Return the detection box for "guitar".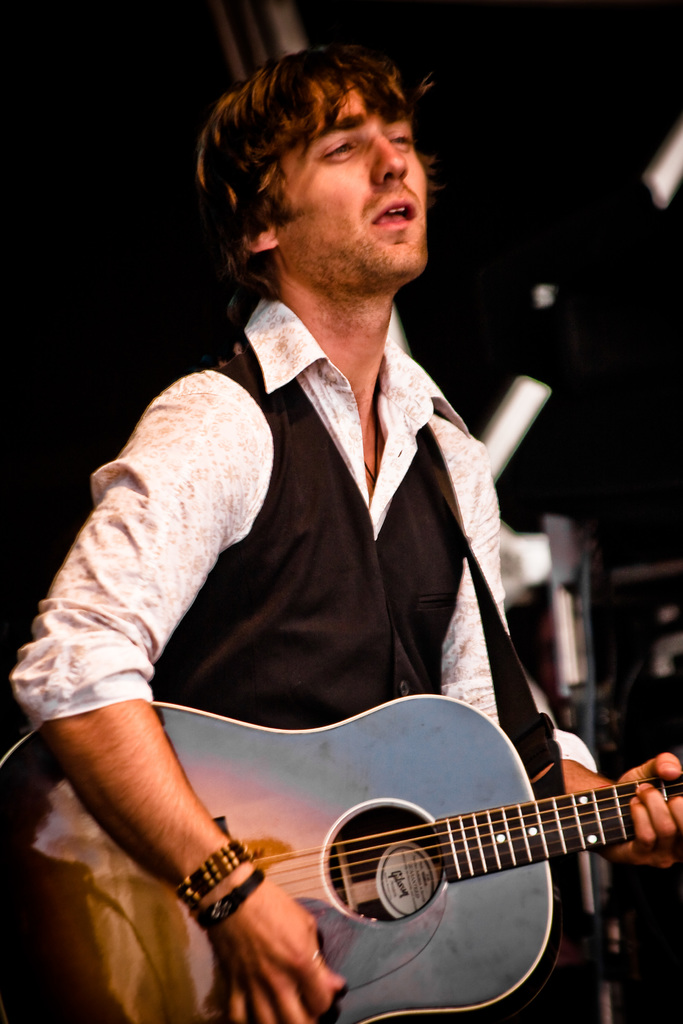
x1=87, y1=695, x2=682, y2=991.
